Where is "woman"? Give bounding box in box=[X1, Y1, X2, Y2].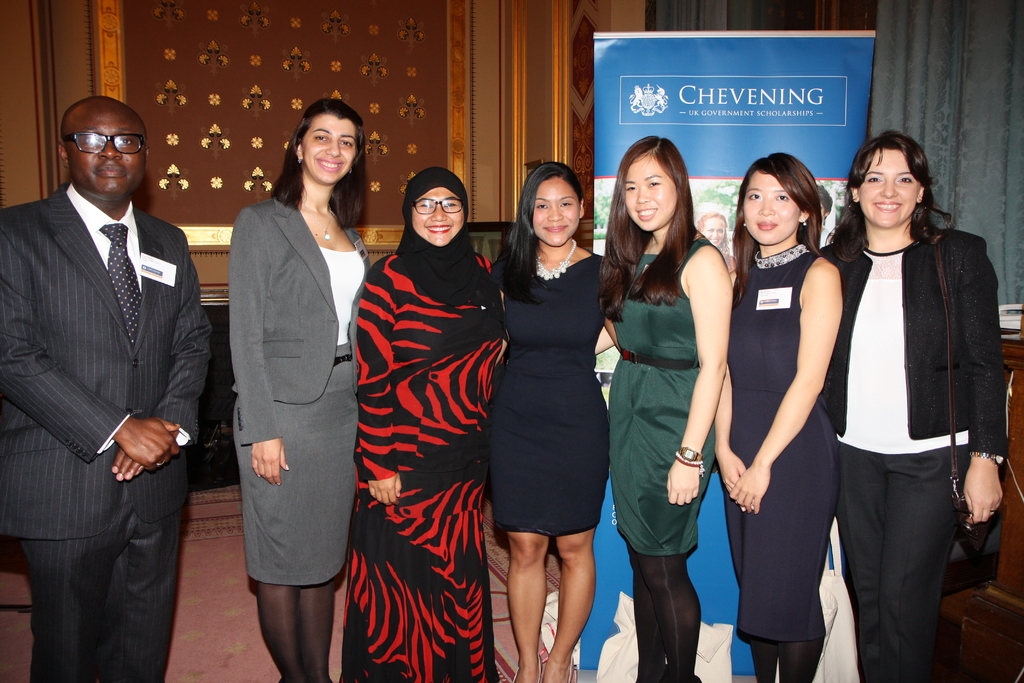
box=[229, 94, 374, 682].
